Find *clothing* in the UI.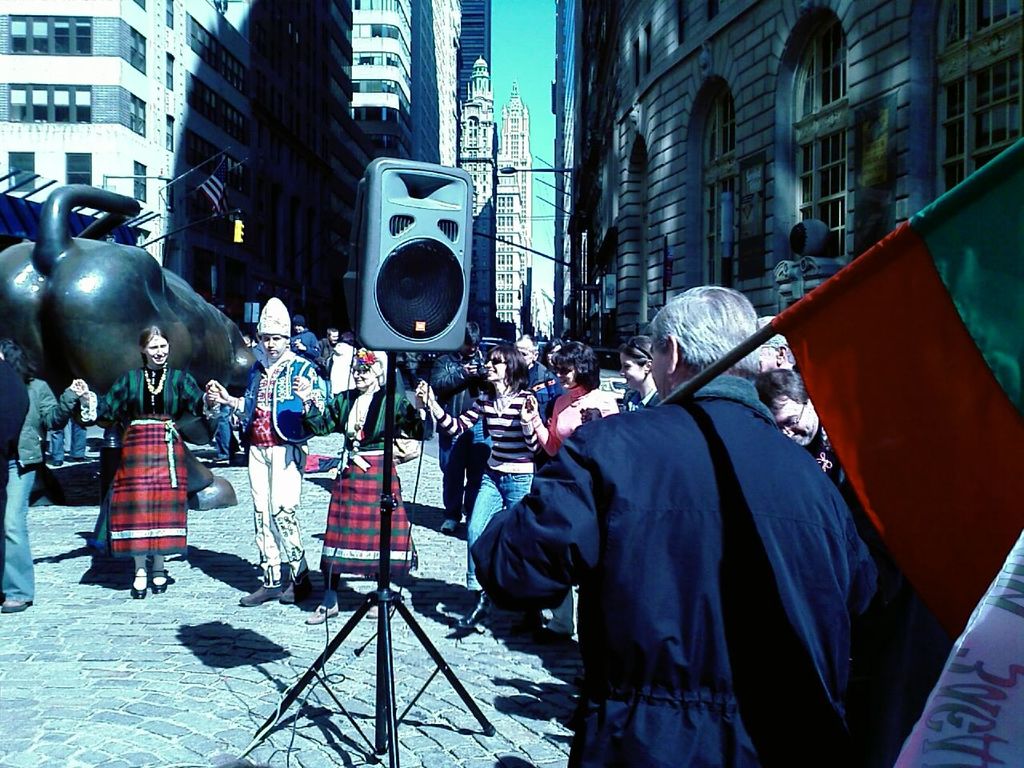
UI element at region(318, 340, 330, 374).
